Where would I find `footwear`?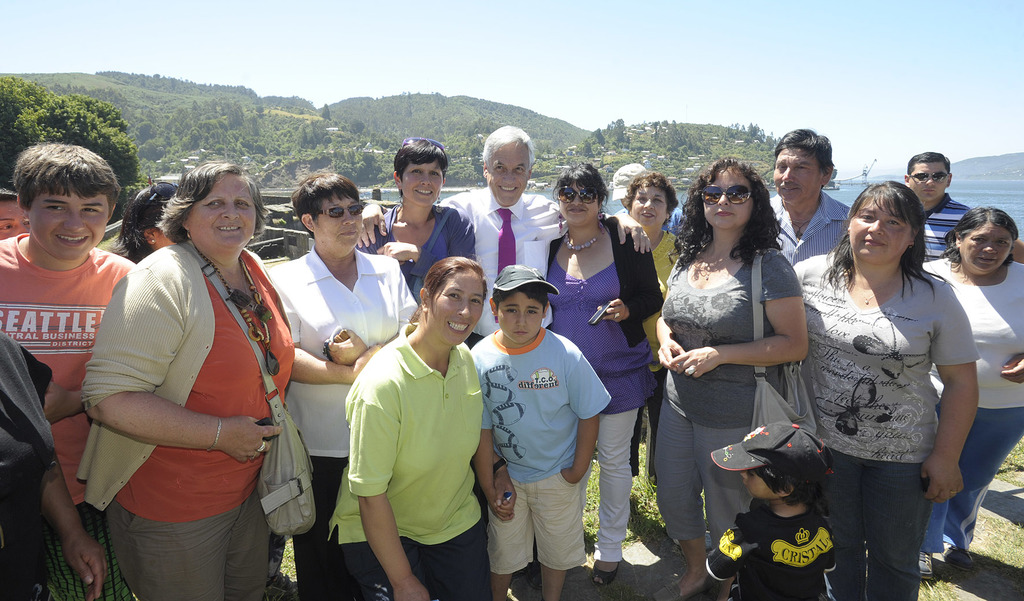
At x1=916 y1=547 x2=931 y2=581.
